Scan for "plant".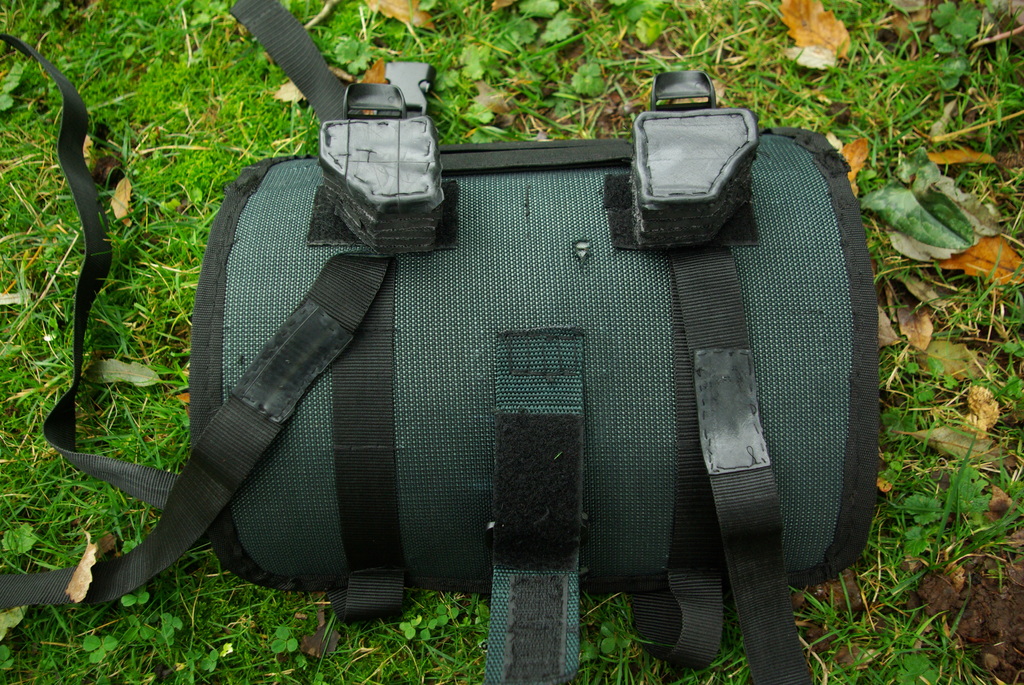
Scan result: <bbox>392, 601, 467, 642</bbox>.
